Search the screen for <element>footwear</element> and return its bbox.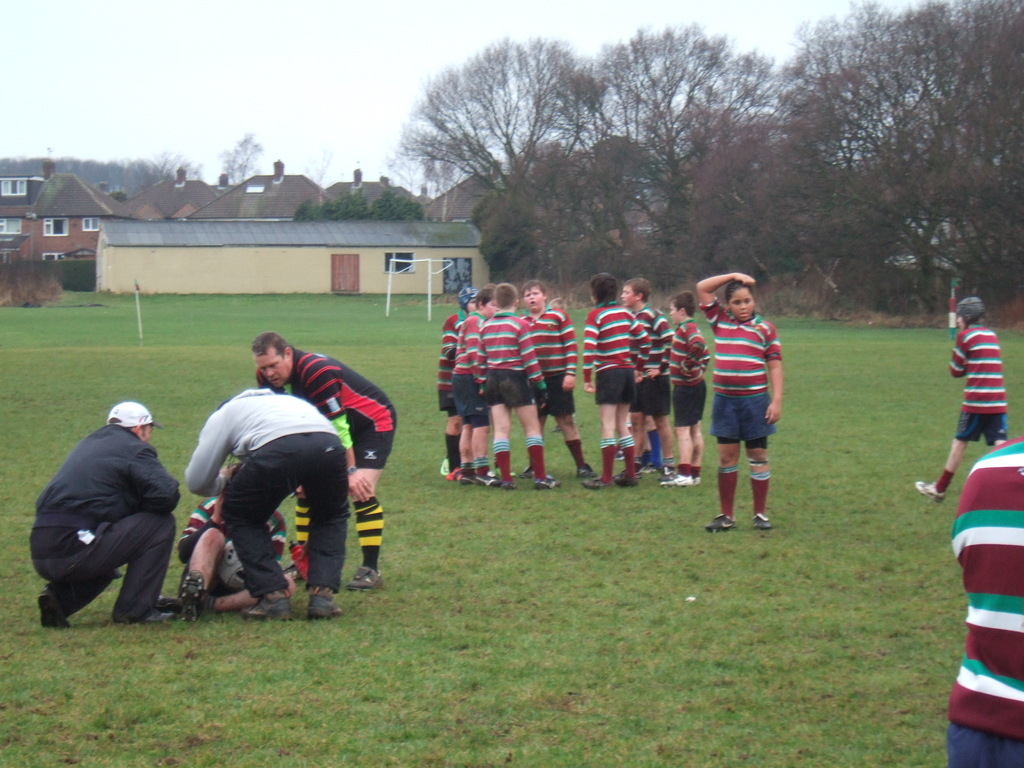
Found: box(242, 598, 294, 621).
